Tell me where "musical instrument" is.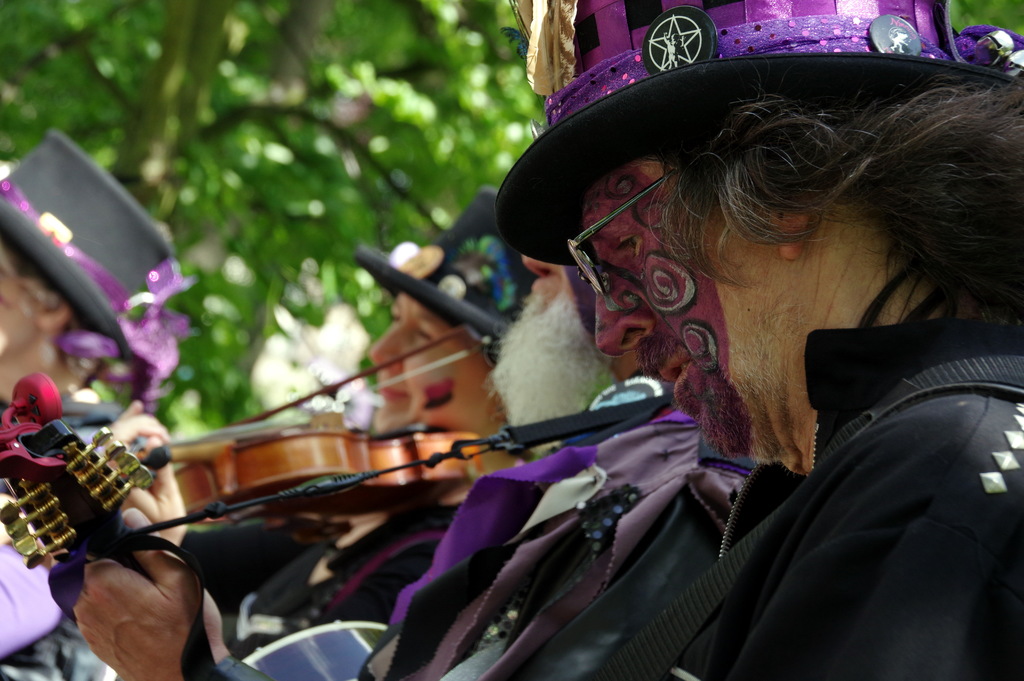
"musical instrument" is at locate(128, 313, 543, 557).
